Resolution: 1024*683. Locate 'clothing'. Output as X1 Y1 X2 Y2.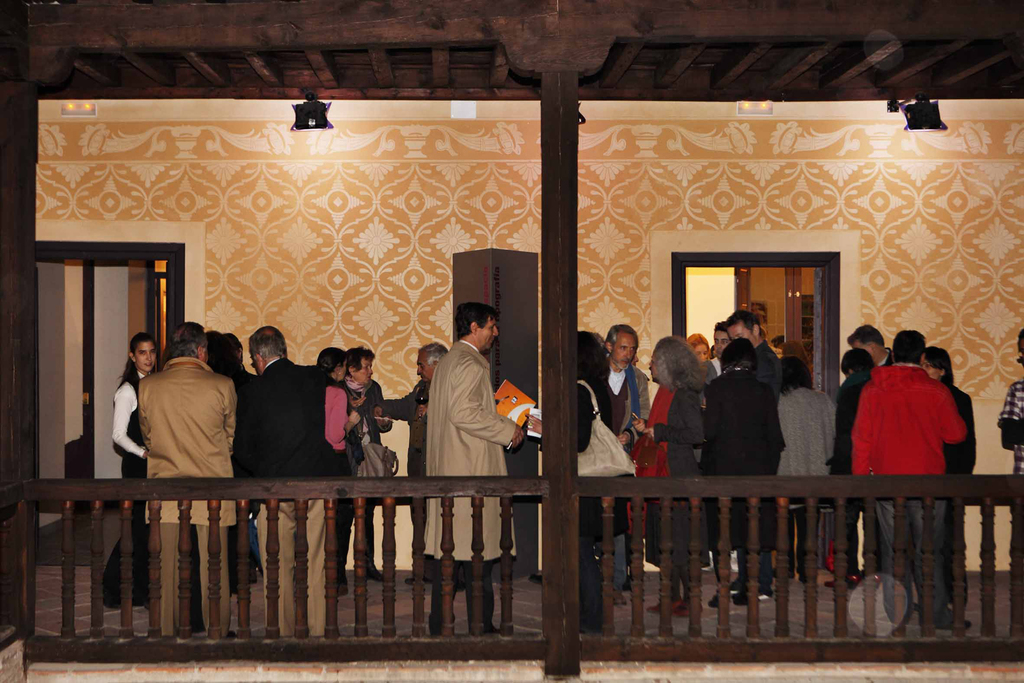
140 359 239 641.
